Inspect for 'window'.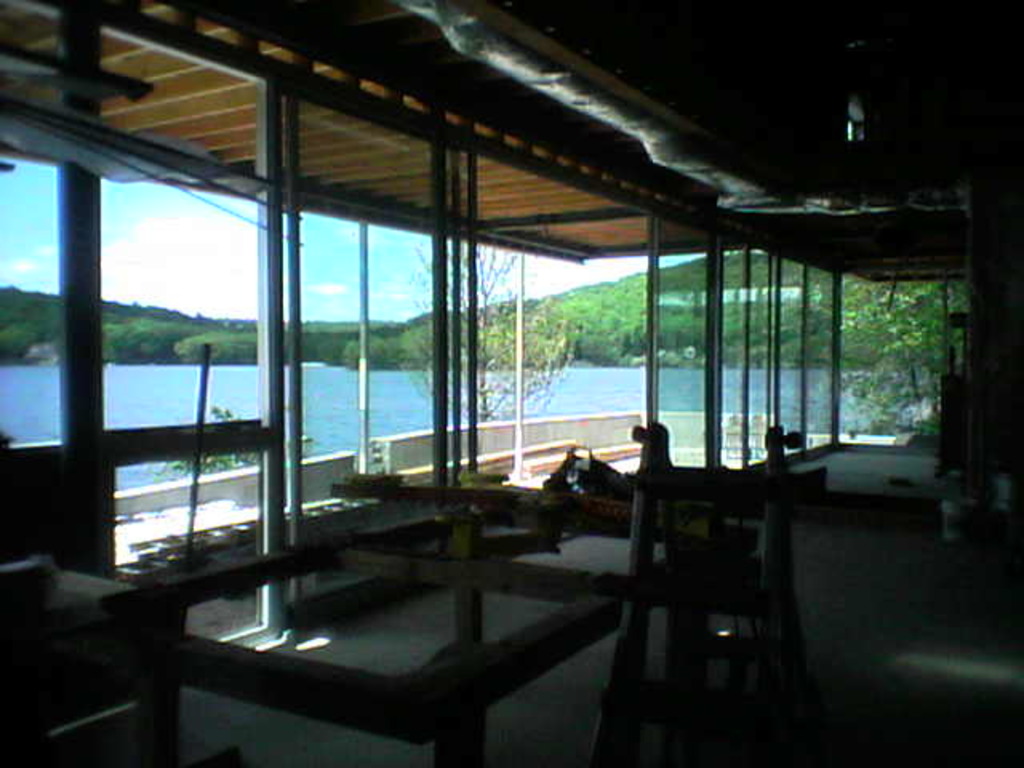
Inspection: x1=717 y1=237 x2=838 y2=475.
